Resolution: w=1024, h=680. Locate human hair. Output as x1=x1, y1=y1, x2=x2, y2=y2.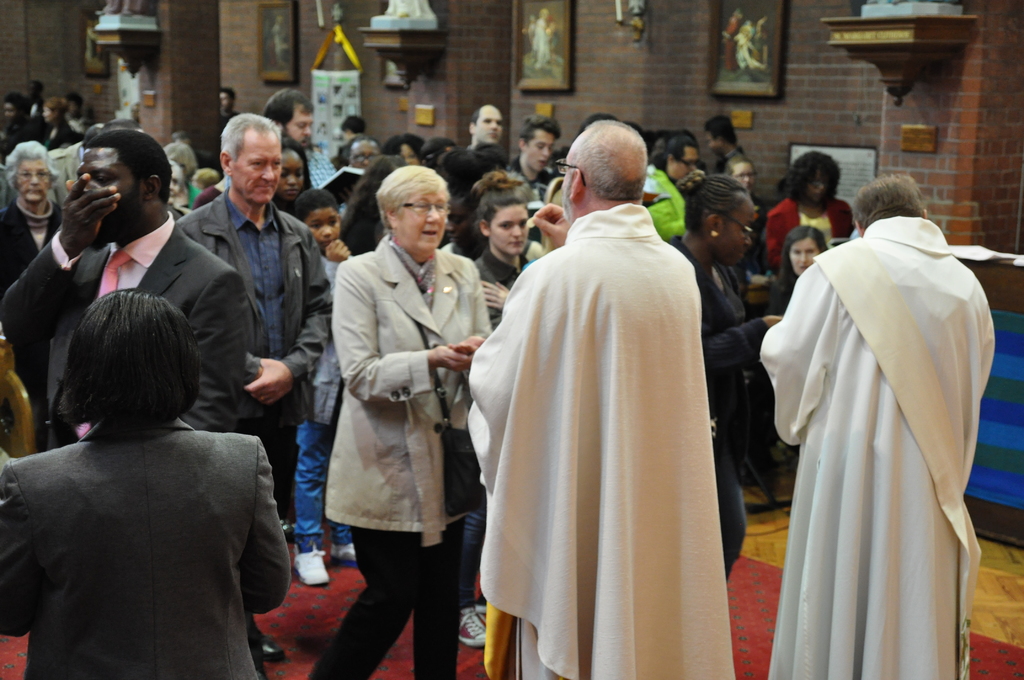
x1=192, y1=168, x2=217, y2=190.
